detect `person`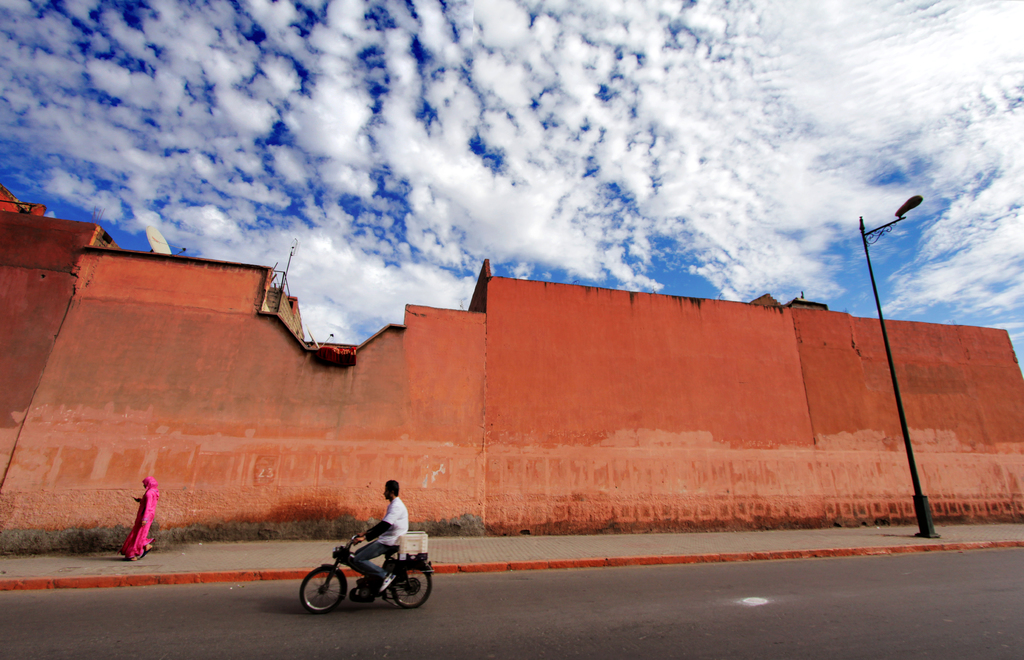
l=124, t=474, r=158, b=562
